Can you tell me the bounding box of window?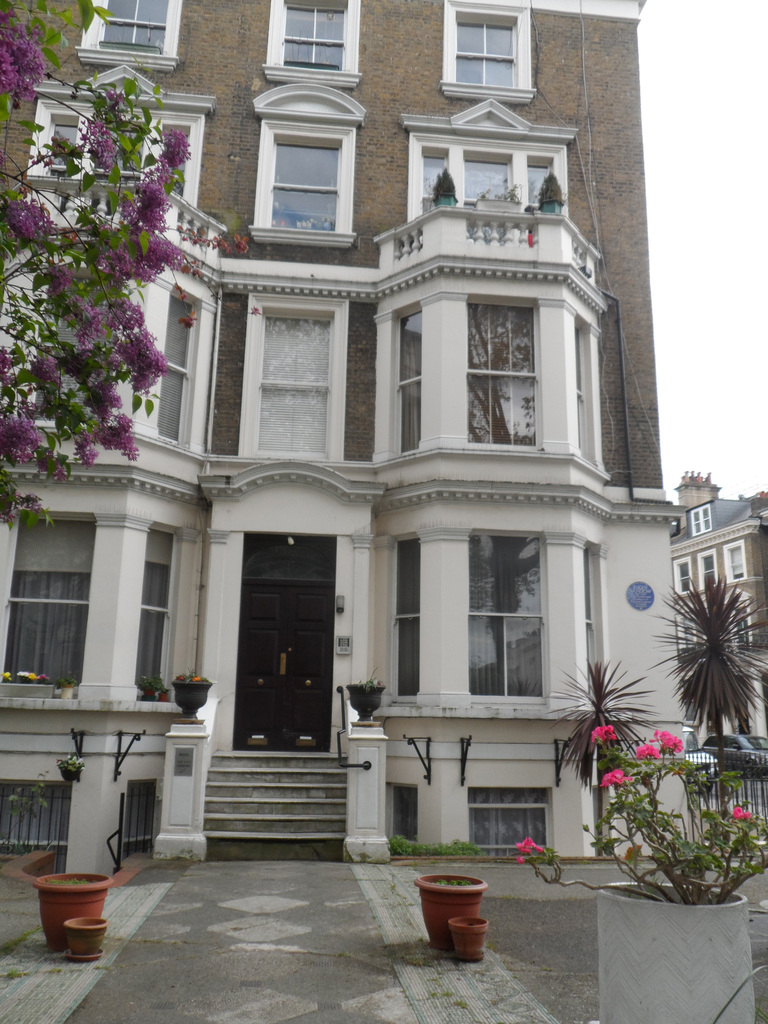
rect(275, 0, 353, 73).
